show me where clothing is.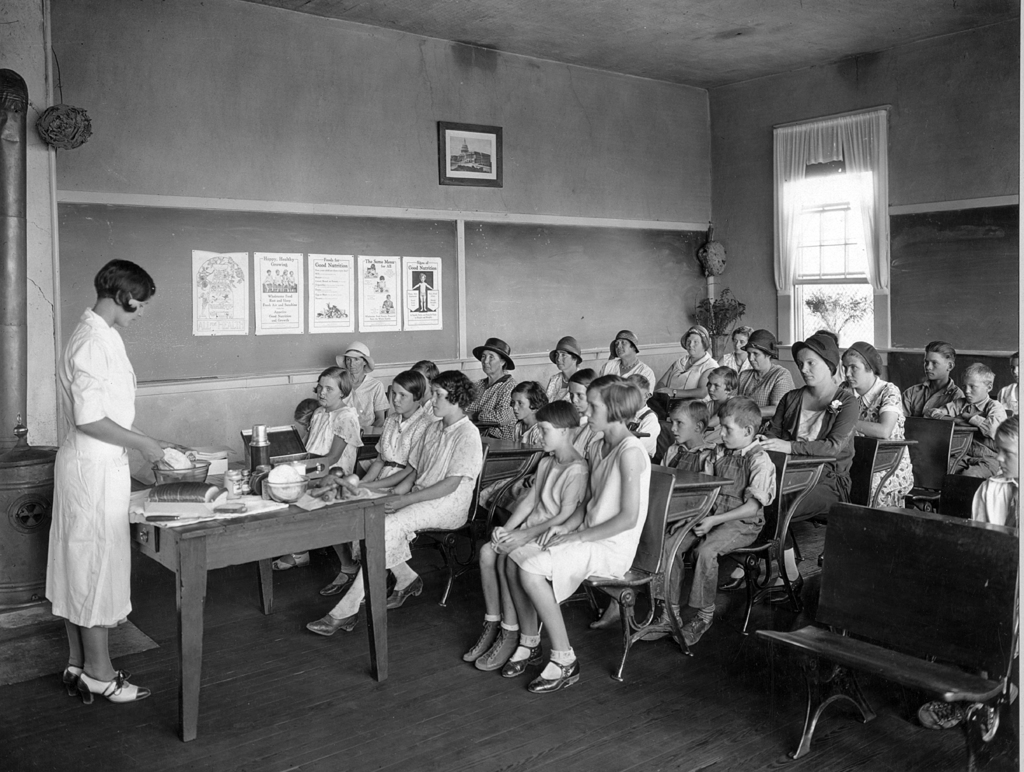
clothing is at 636:403:666:470.
